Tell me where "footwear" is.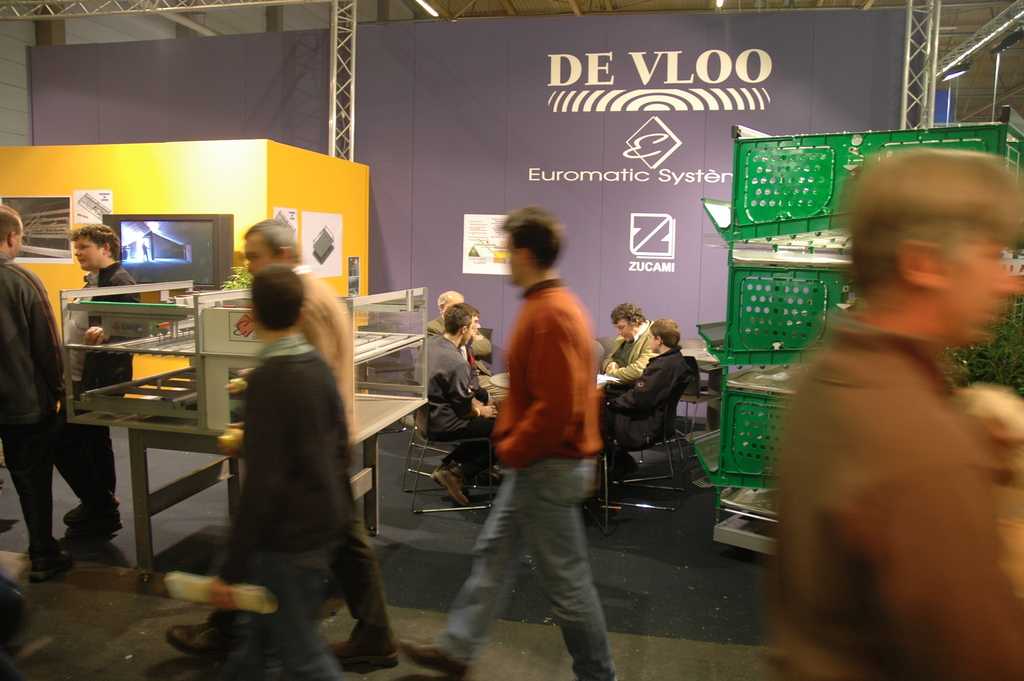
"footwear" is at 65:504:126:532.
